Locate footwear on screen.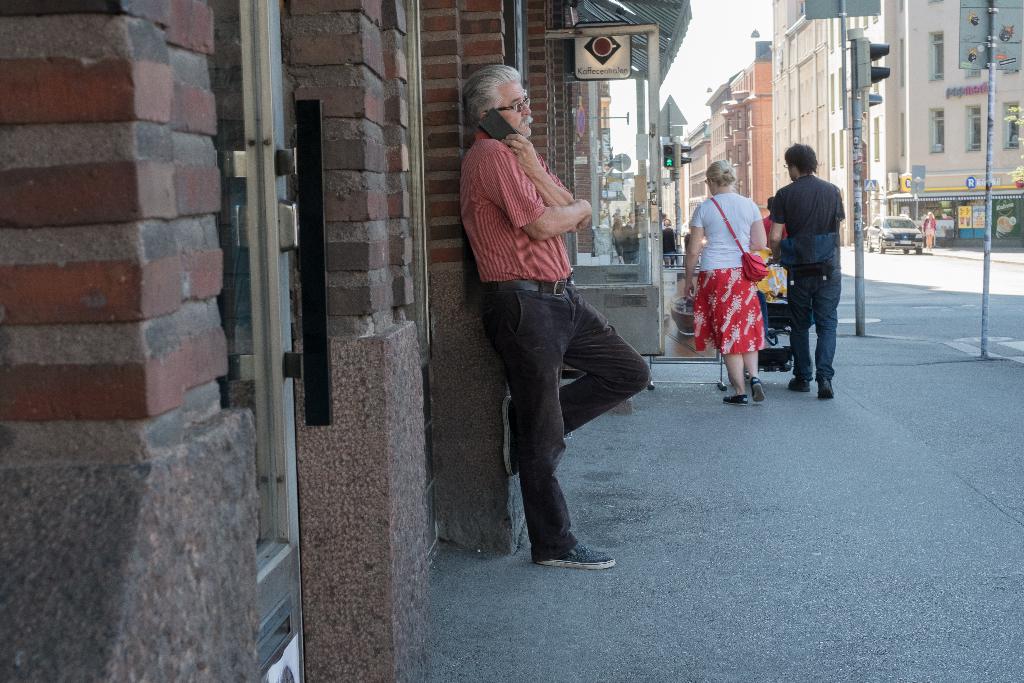
On screen at BBox(538, 514, 607, 580).
